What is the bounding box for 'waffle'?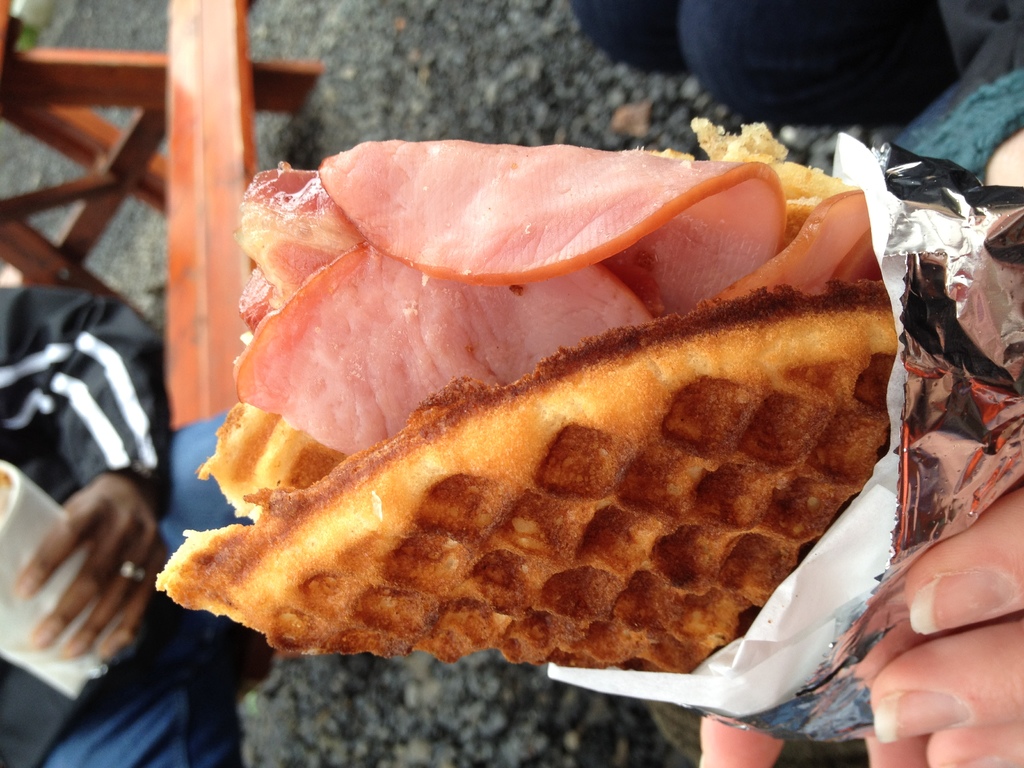
[left=154, top=278, right=899, bottom=673].
